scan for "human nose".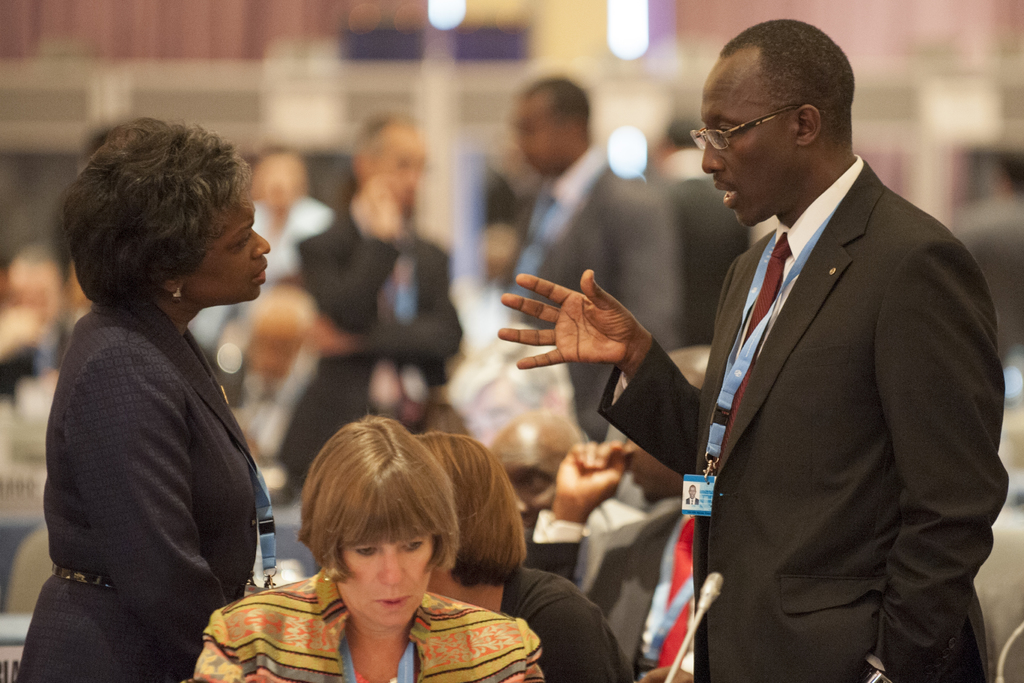
Scan result: l=252, t=232, r=271, b=259.
